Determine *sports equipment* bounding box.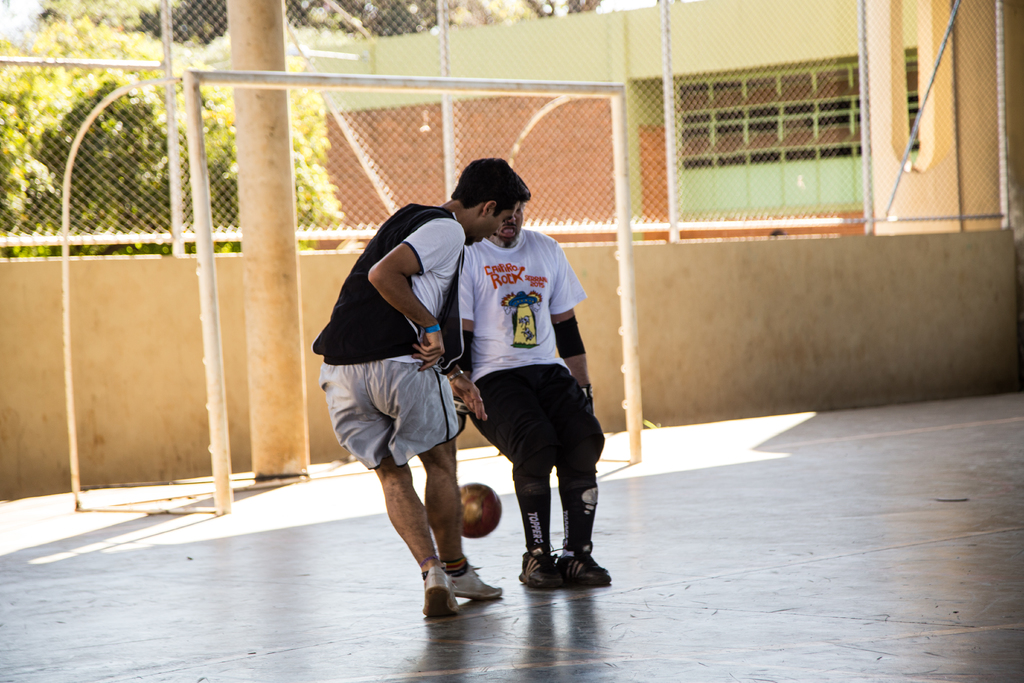
Determined: bbox(321, 199, 467, 472).
